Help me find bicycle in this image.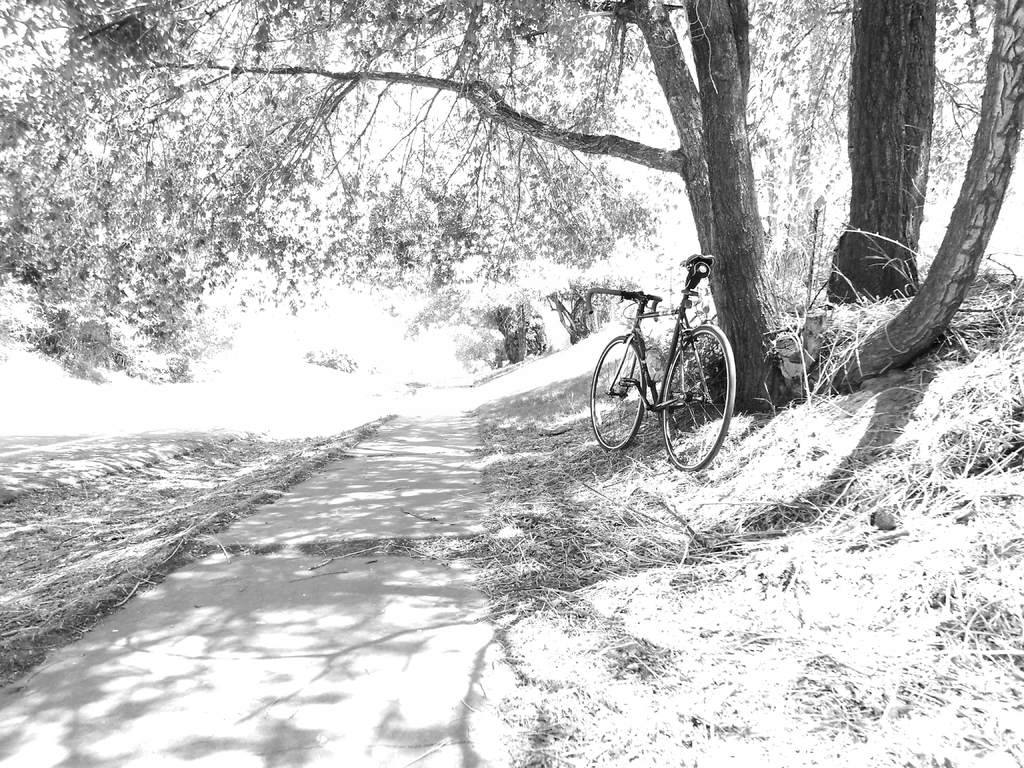
Found it: 593 273 744 470.
